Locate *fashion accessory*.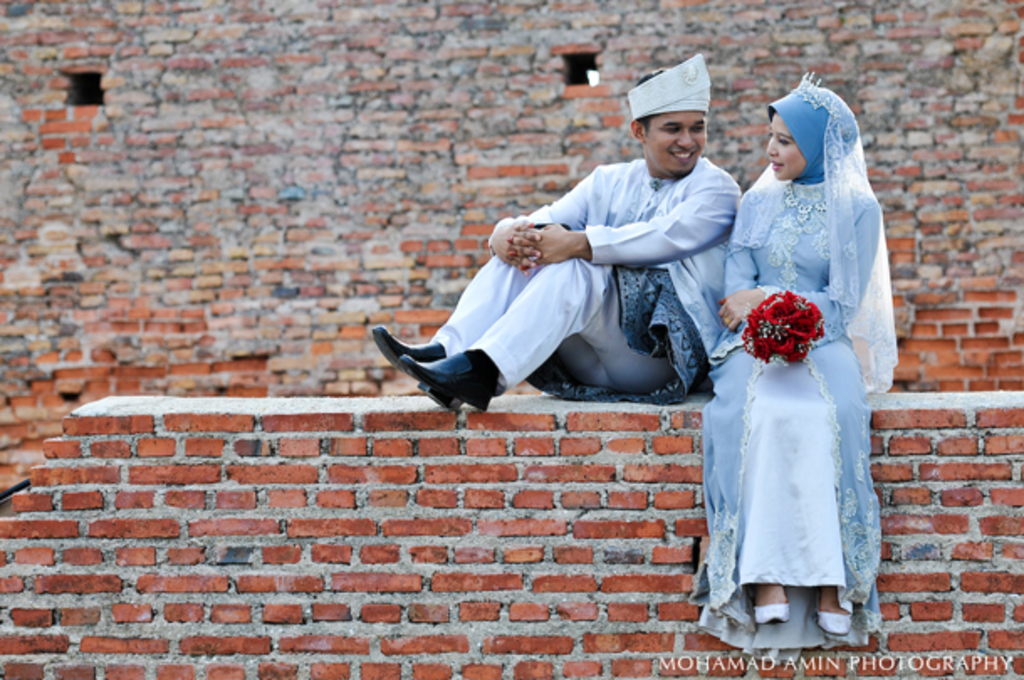
Bounding box: pyautogui.locateOnScreen(787, 185, 836, 212).
